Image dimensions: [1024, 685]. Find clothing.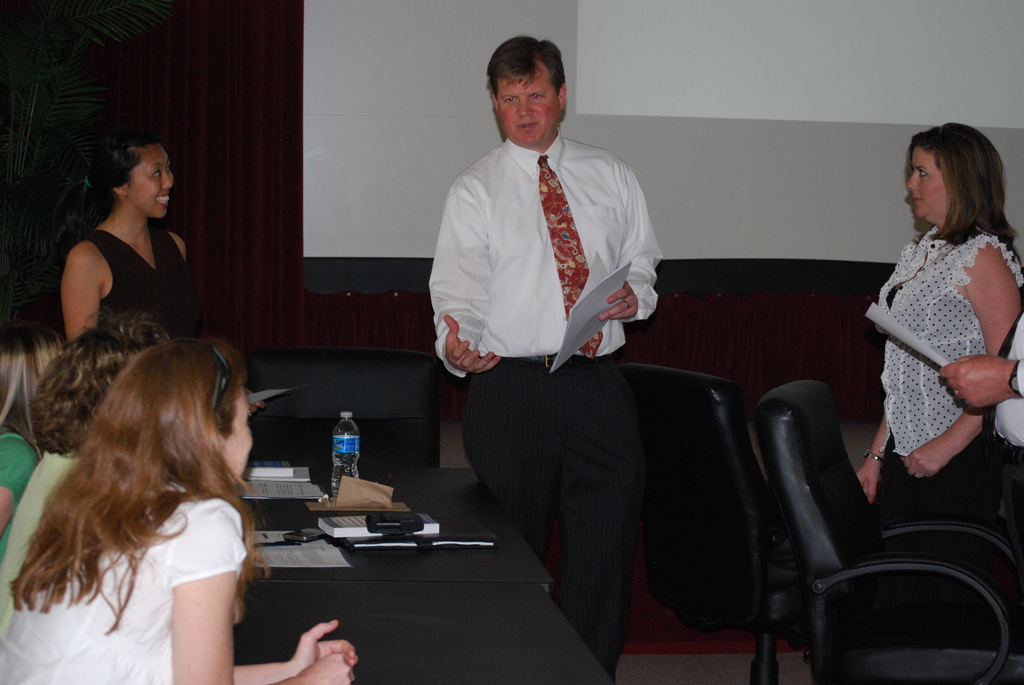
box=[824, 188, 1011, 551].
